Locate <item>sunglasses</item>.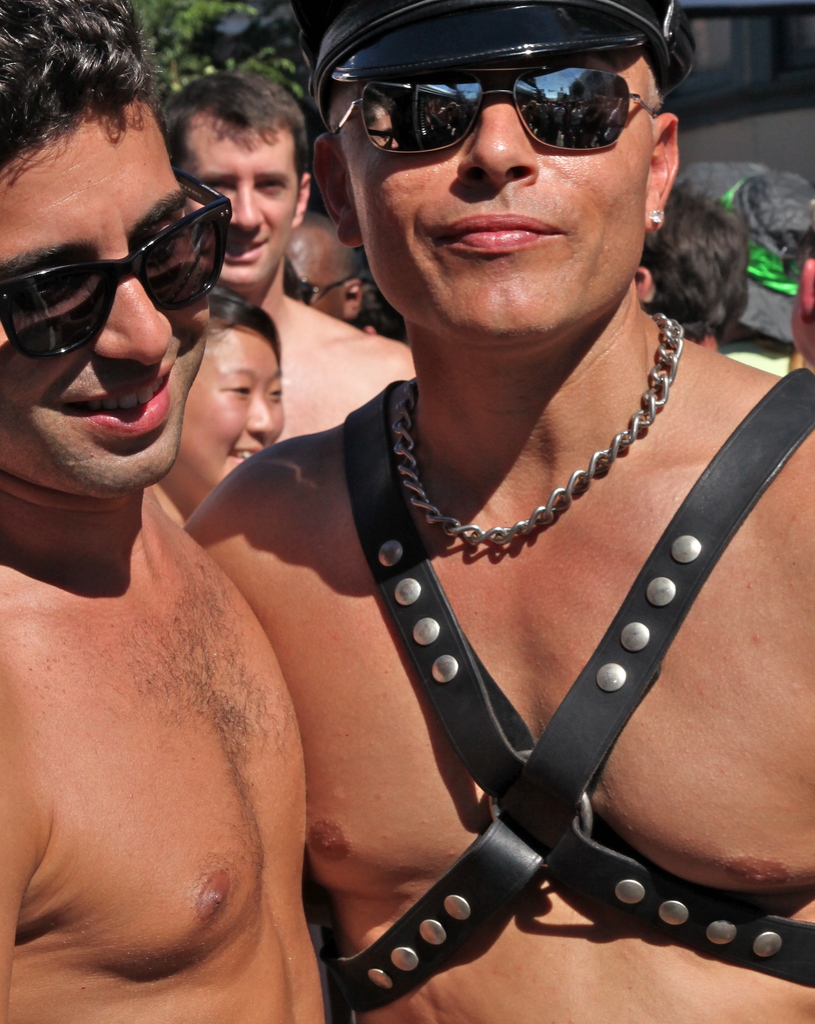
Bounding box: <bbox>296, 277, 355, 304</bbox>.
